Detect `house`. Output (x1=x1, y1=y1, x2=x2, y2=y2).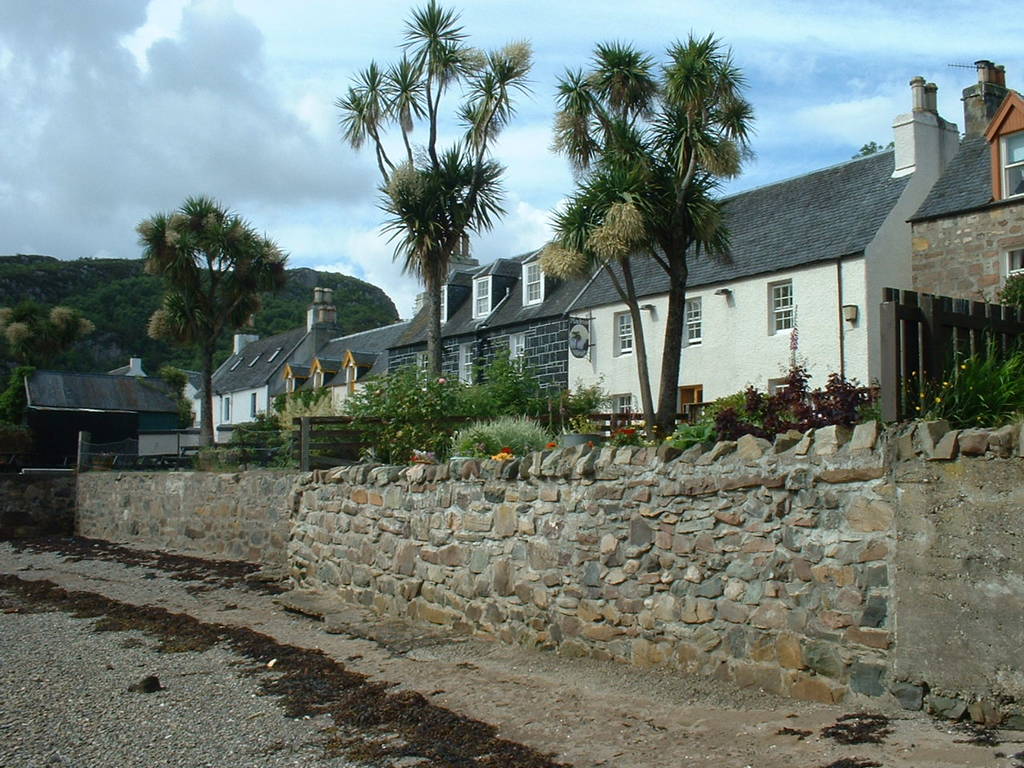
(x1=909, y1=52, x2=1023, y2=314).
